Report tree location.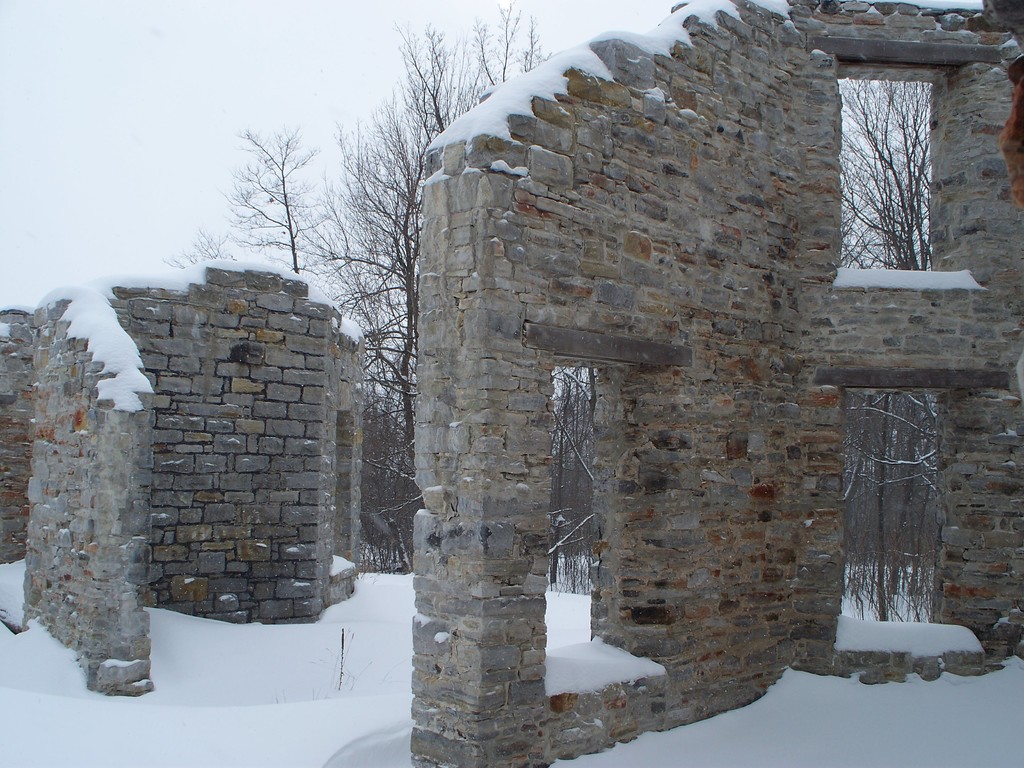
Report: detection(840, 77, 939, 623).
